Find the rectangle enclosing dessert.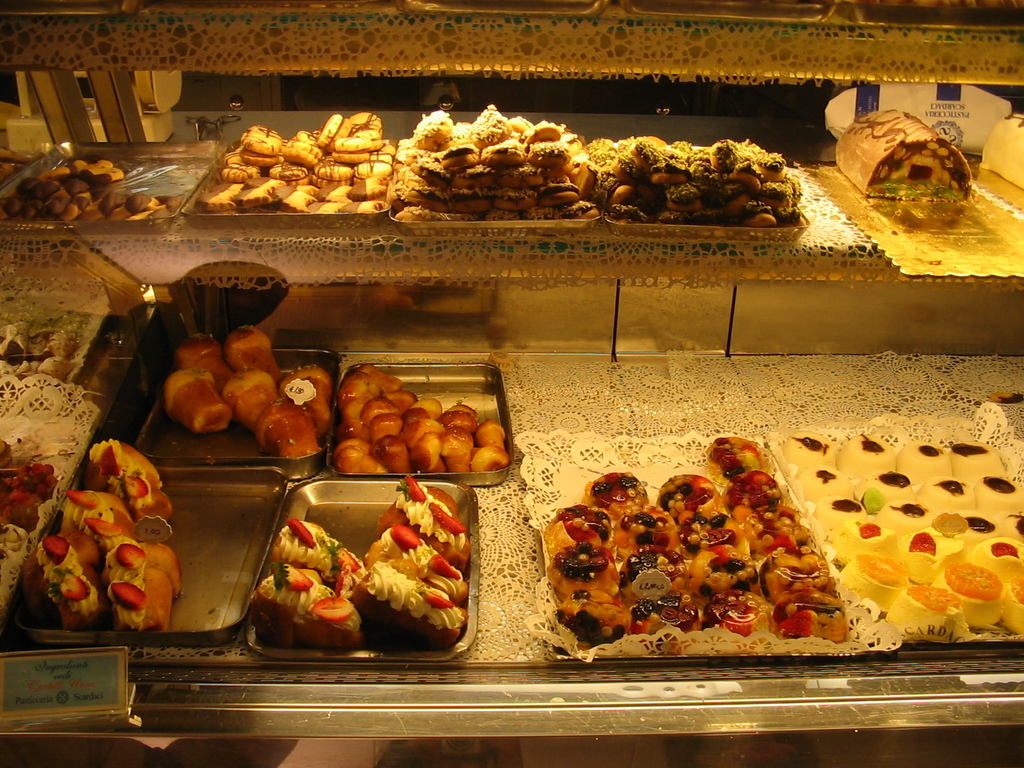
(792,424,1002,665).
